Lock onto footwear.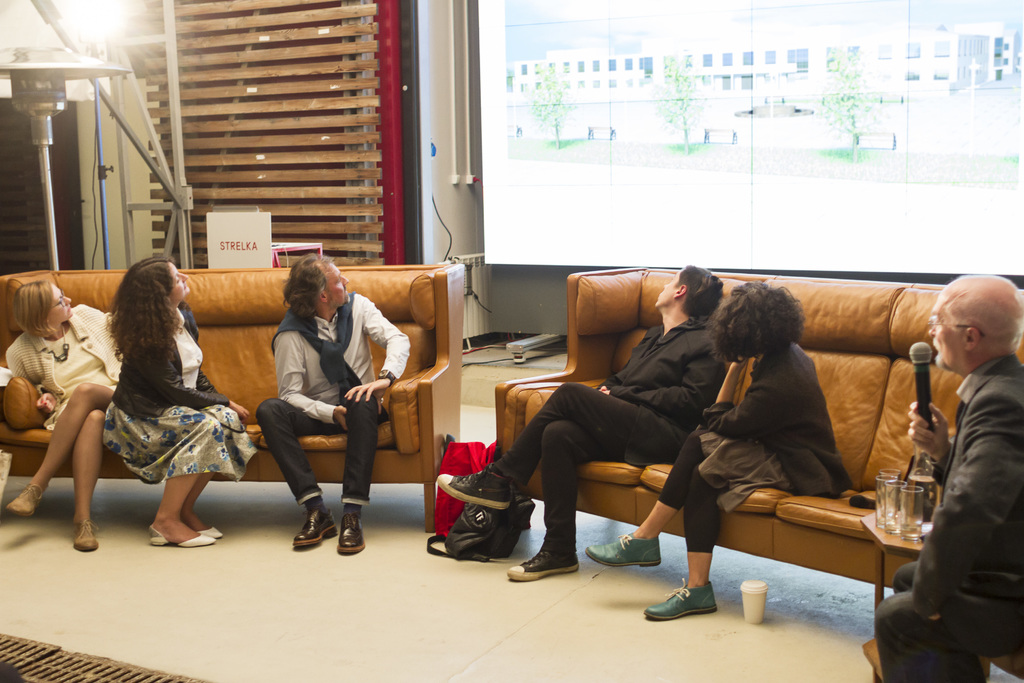
Locked: (x1=506, y1=534, x2=580, y2=579).
